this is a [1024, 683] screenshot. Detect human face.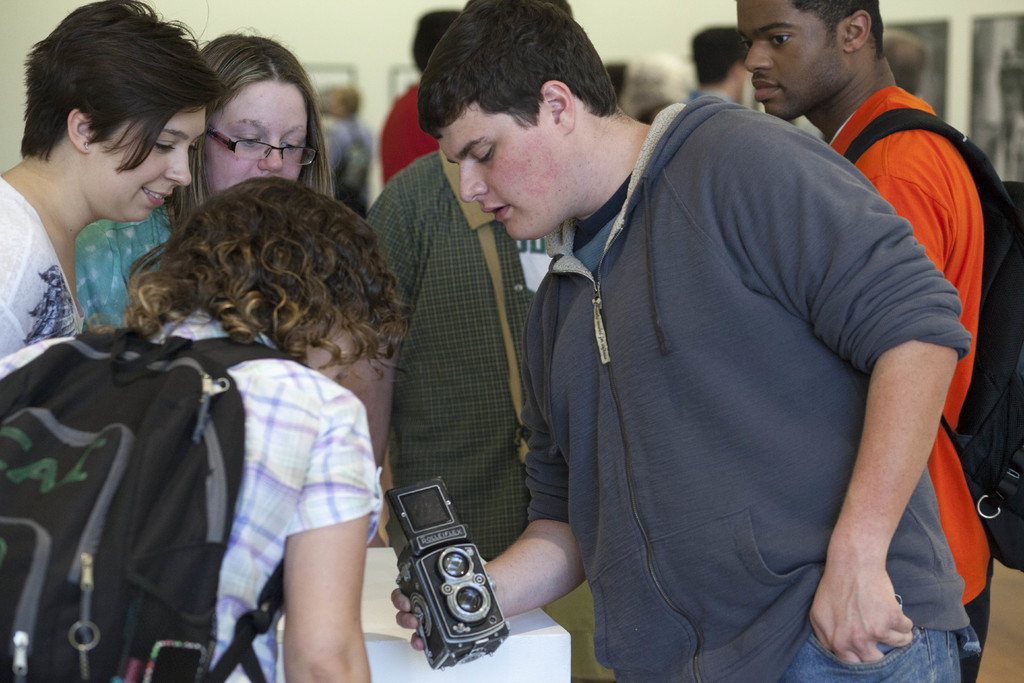
x1=435 y1=100 x2=540 y2=238.
